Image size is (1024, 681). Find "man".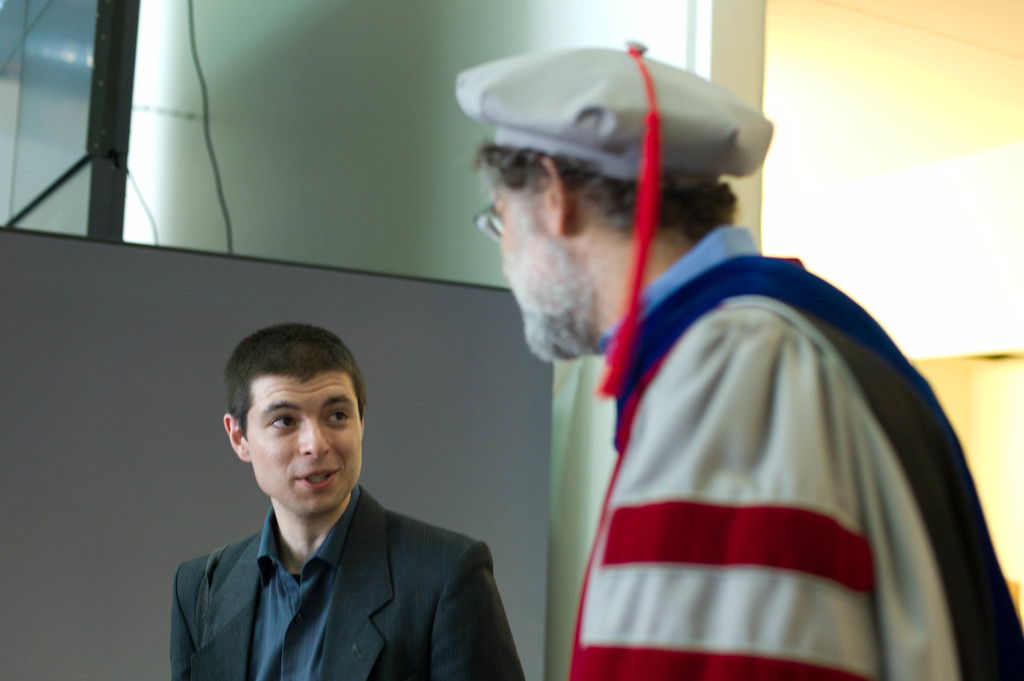
<region>452, 36, 1023, 680</region>.
